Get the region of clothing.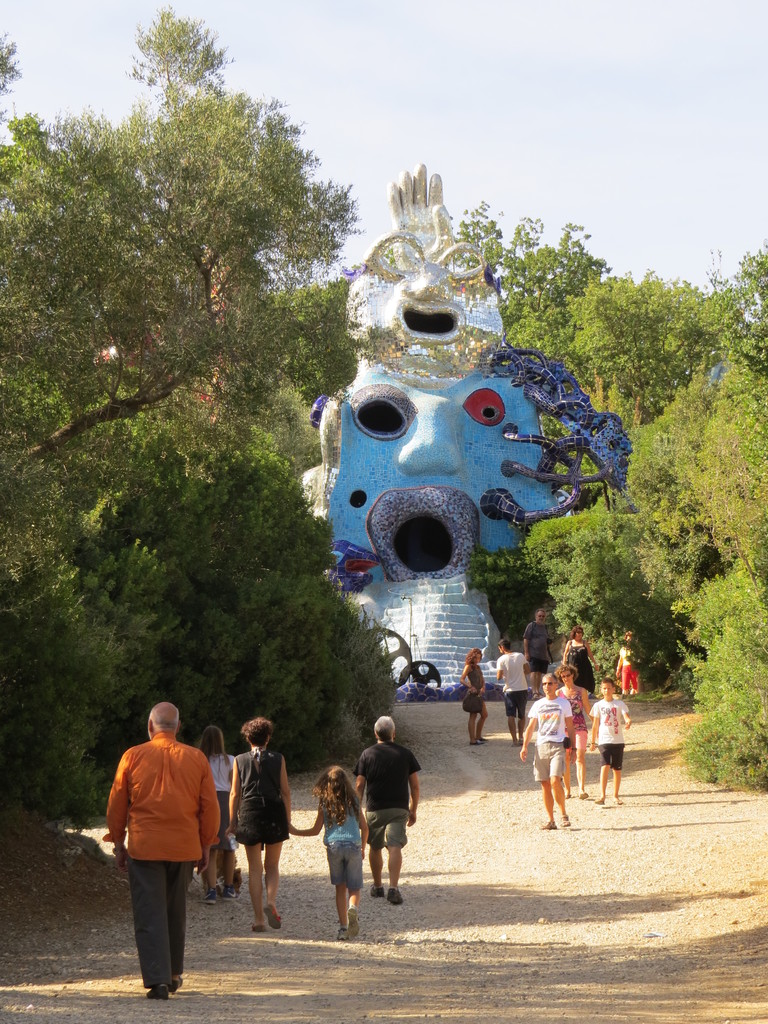
<bbox>463, 664, 486, 716</bbox>.
